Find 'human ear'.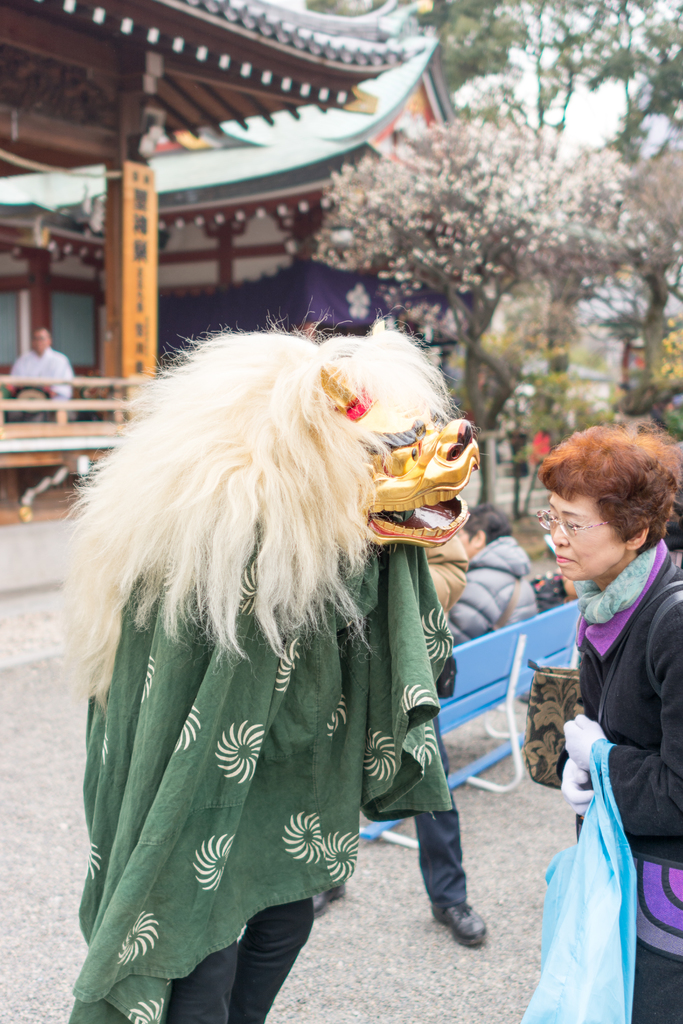
<bbox>629, 527, 646, 550</bbox>.
